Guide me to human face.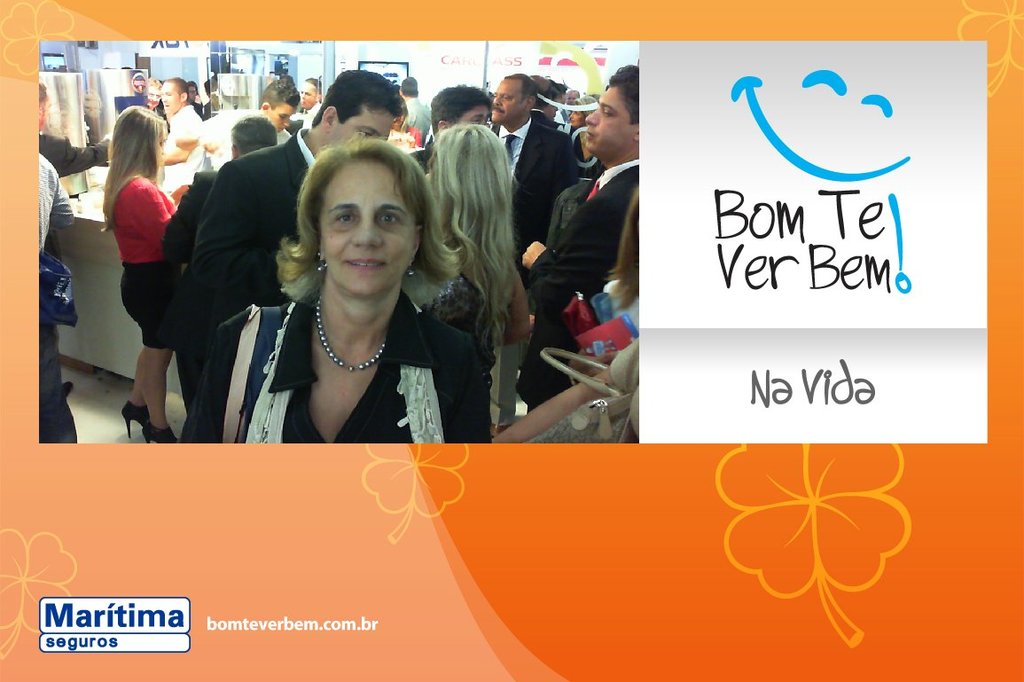
Guidance: {"x1": 268, "y1": 103, "x2": 293, "y2": 127}.
